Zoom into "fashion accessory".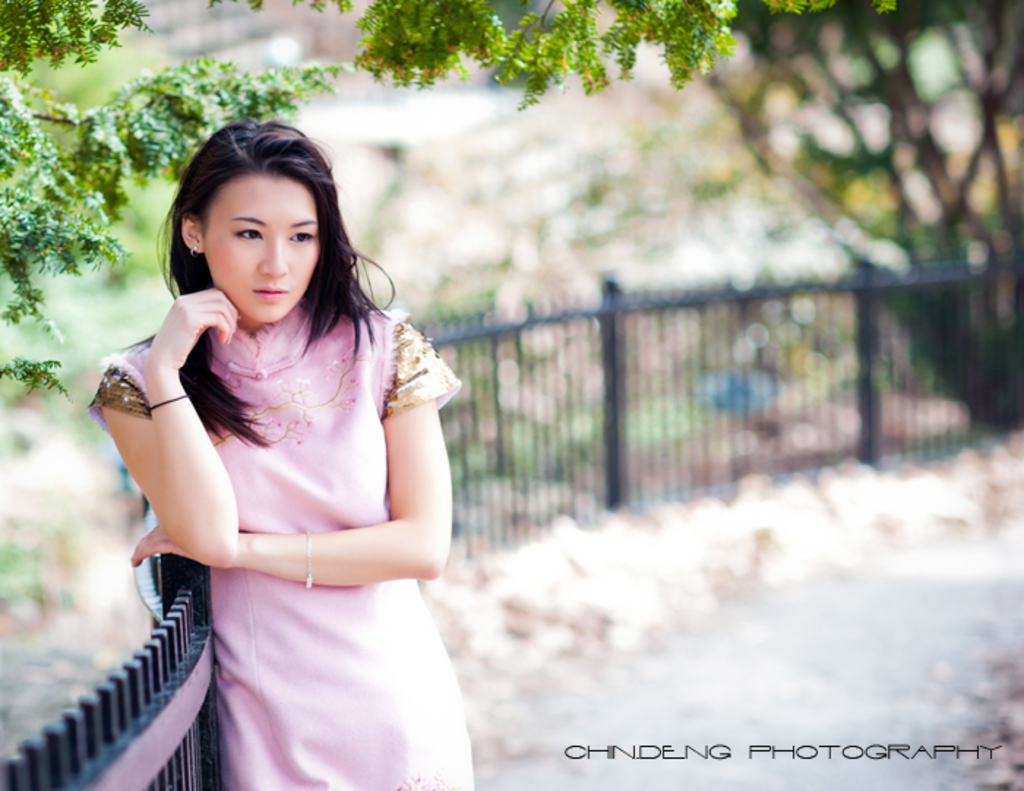
Zoom target: <bbox>192, 246, 205, 253</bbox>.
